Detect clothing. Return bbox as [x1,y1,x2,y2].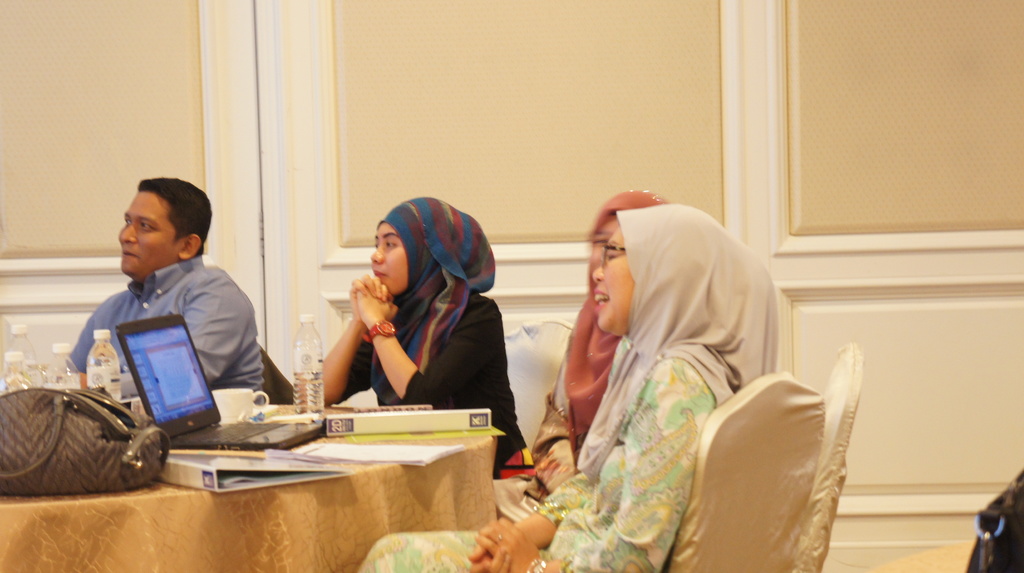
[361,209,778,572].
